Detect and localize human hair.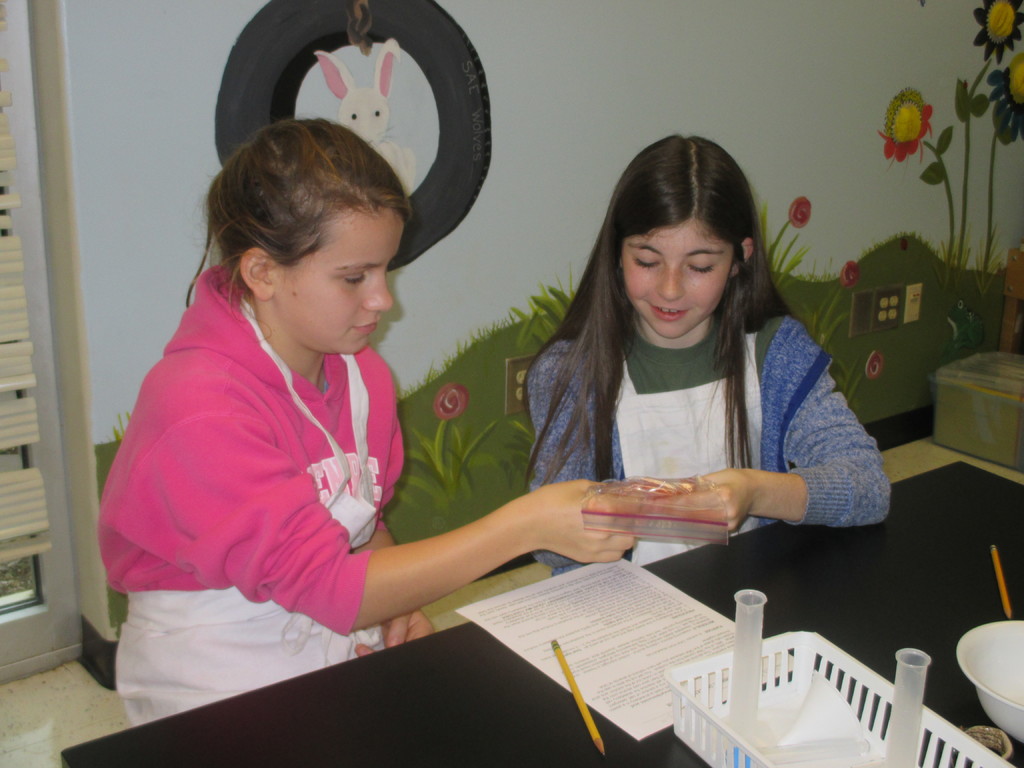
Localized at box(194, 113, 402, 333).
